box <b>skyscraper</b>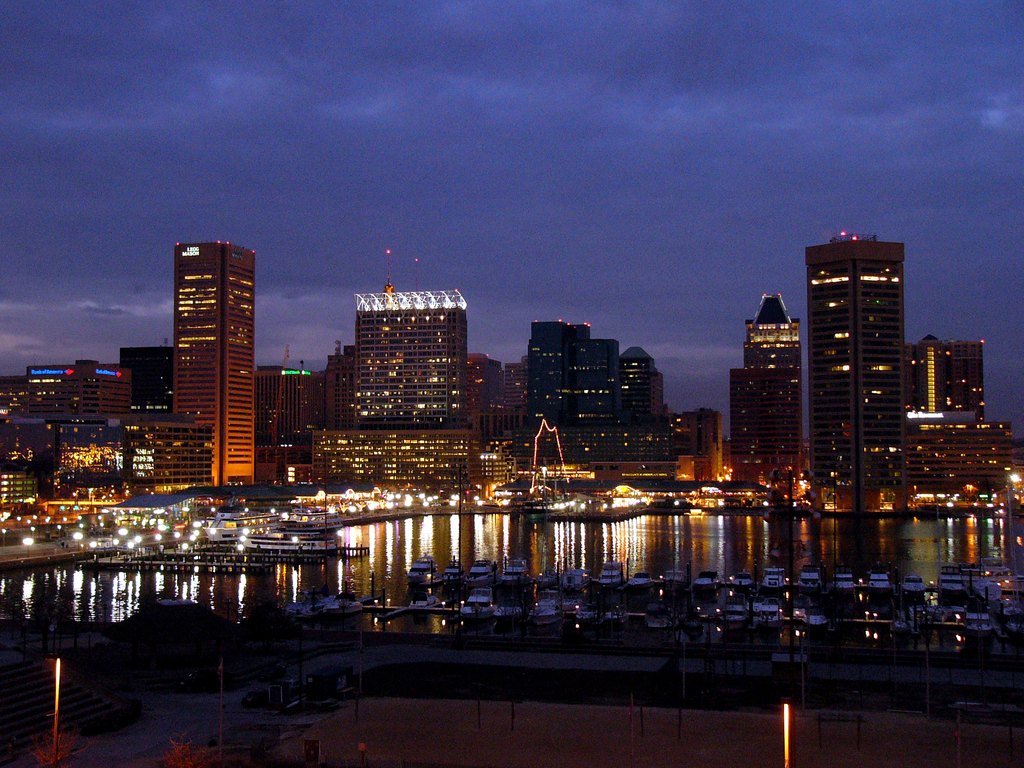
rect(24, 358, 129, 422)
